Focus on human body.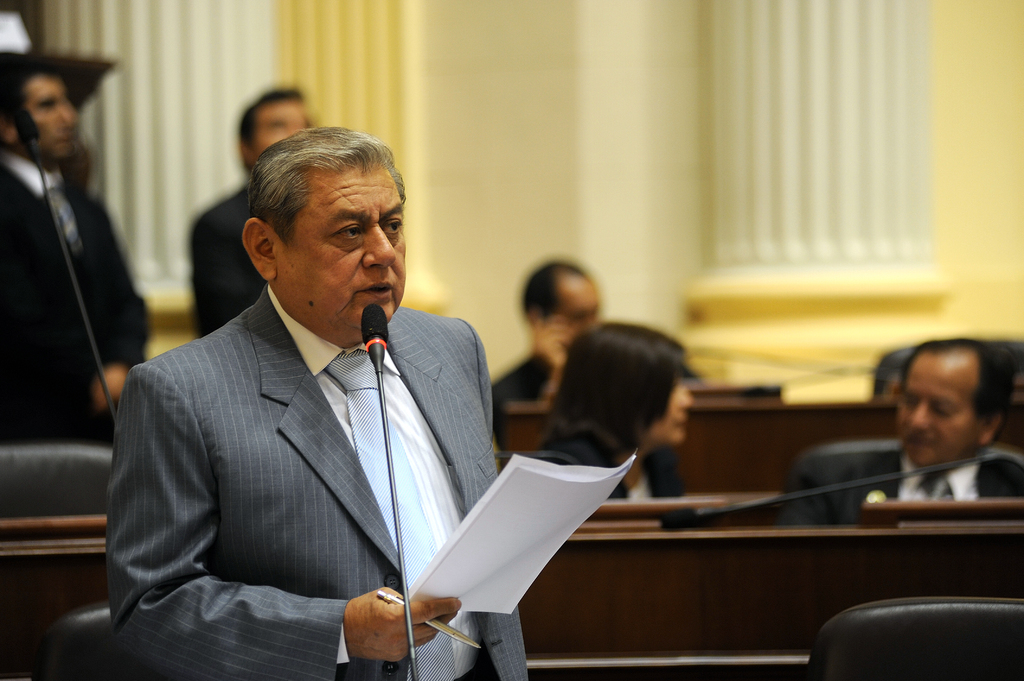
Focused at BBox(180, 87, 314, 340).
